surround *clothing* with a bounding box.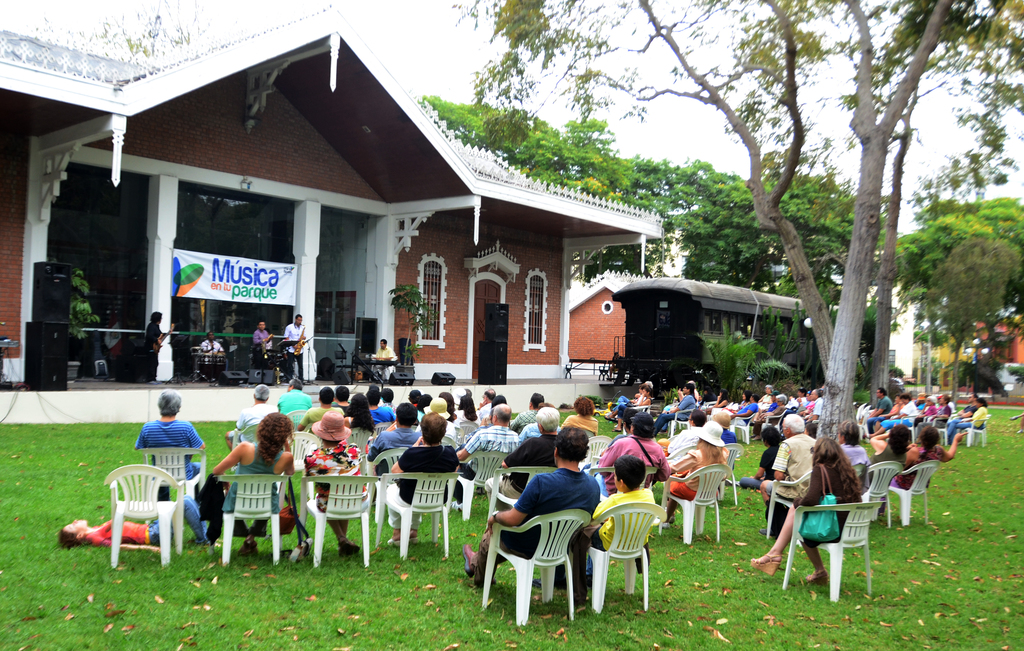
x1=376, y1=343, x2=397, y2=382.
